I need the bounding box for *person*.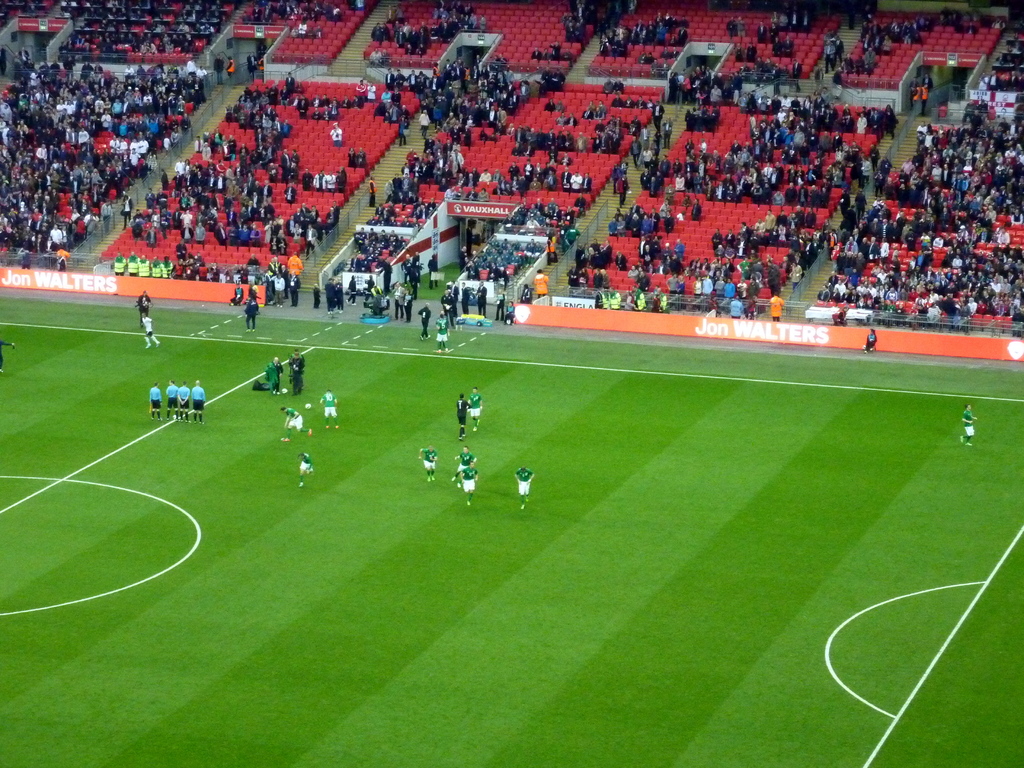
Here it is: 176 385 193 417.
